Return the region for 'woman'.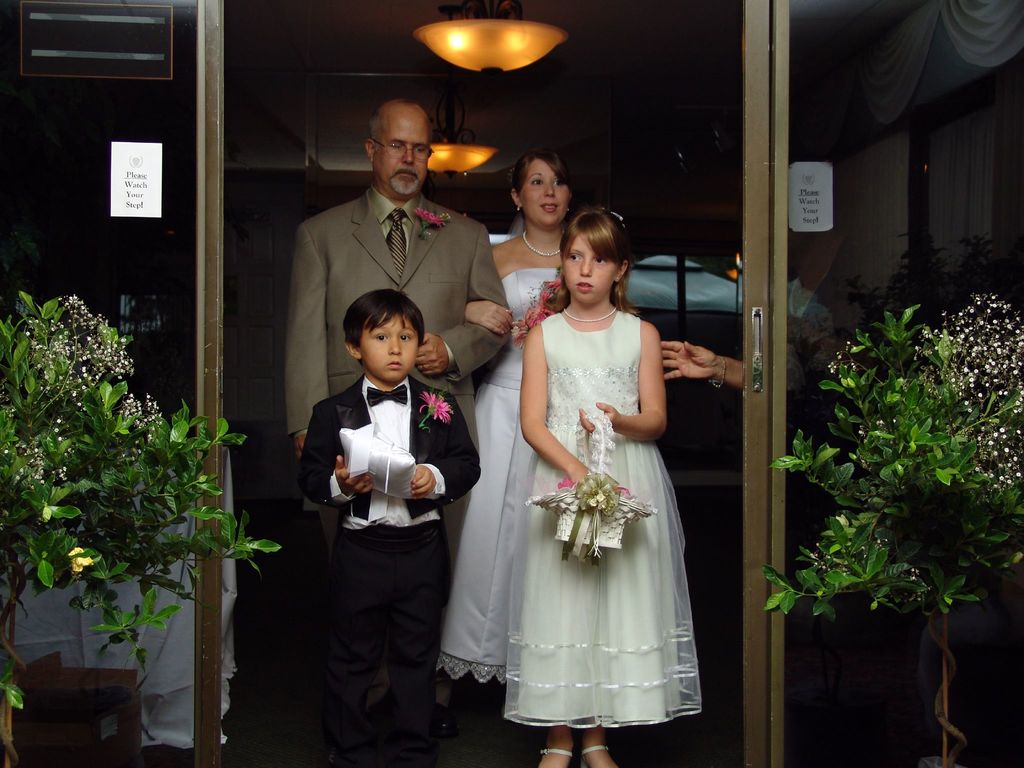
(428,140,580,689).
